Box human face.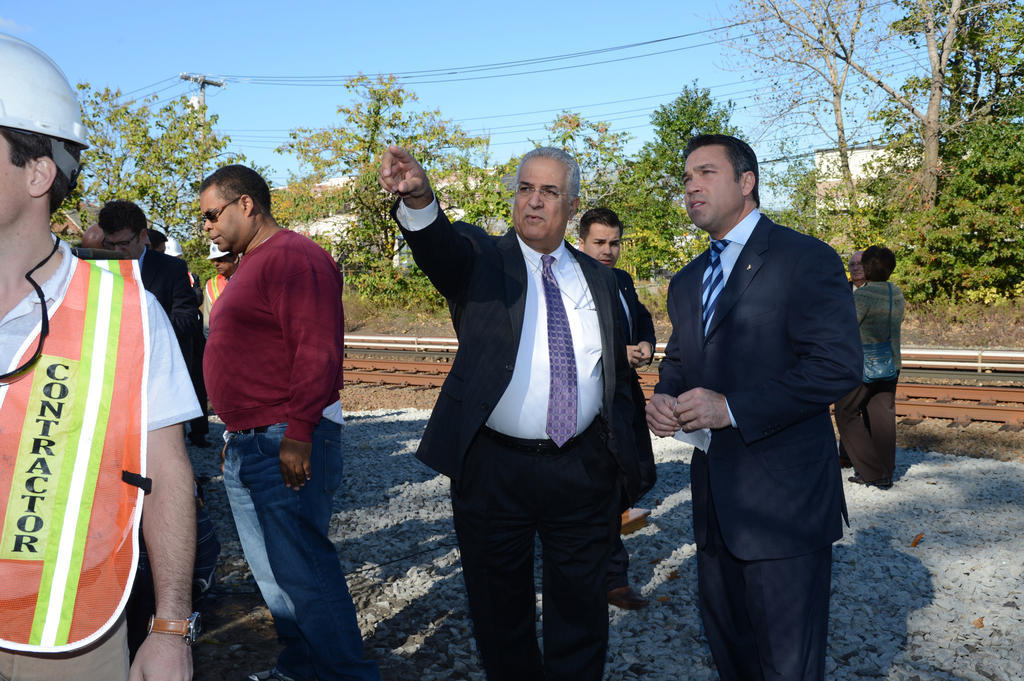
<bbox>588, 223, 622, 263</bbox>.
